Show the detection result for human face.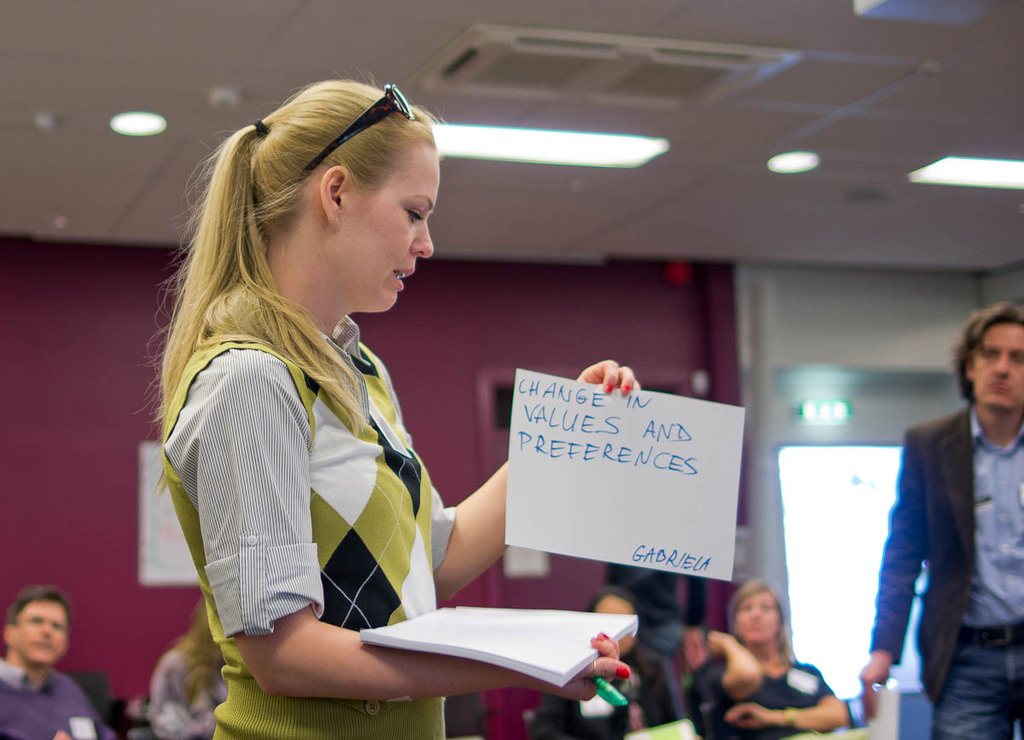
[597, 593, 641, 656].
